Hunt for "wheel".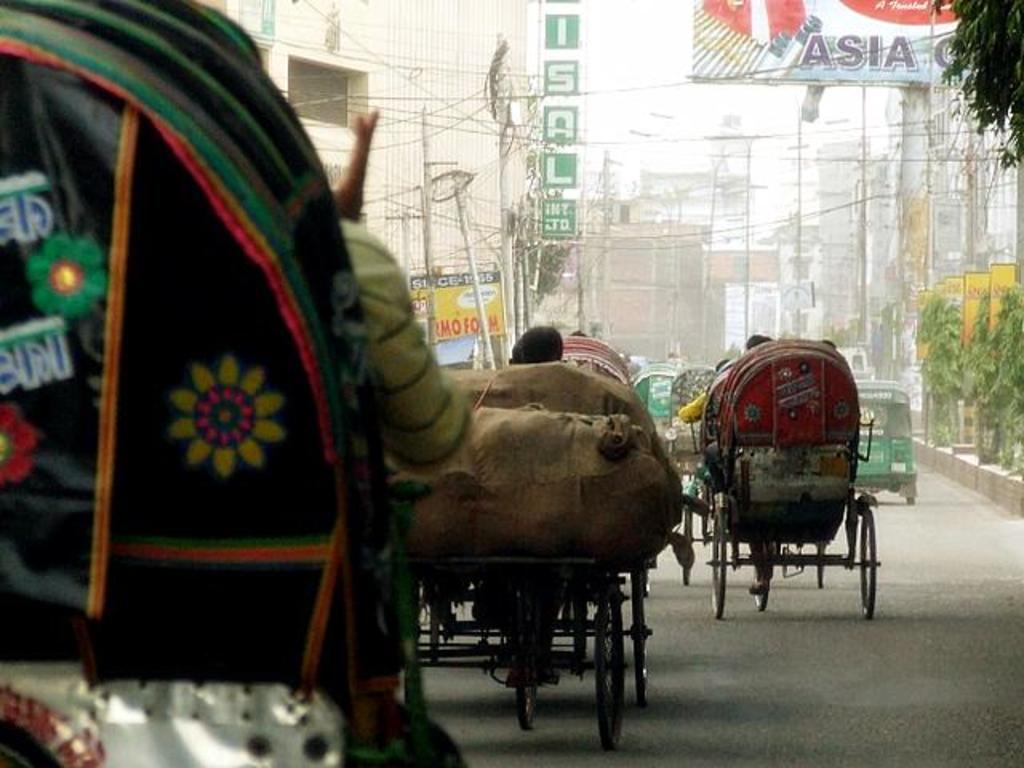
Hunted down at (left=859, top=512, right=877, bottom=621).
